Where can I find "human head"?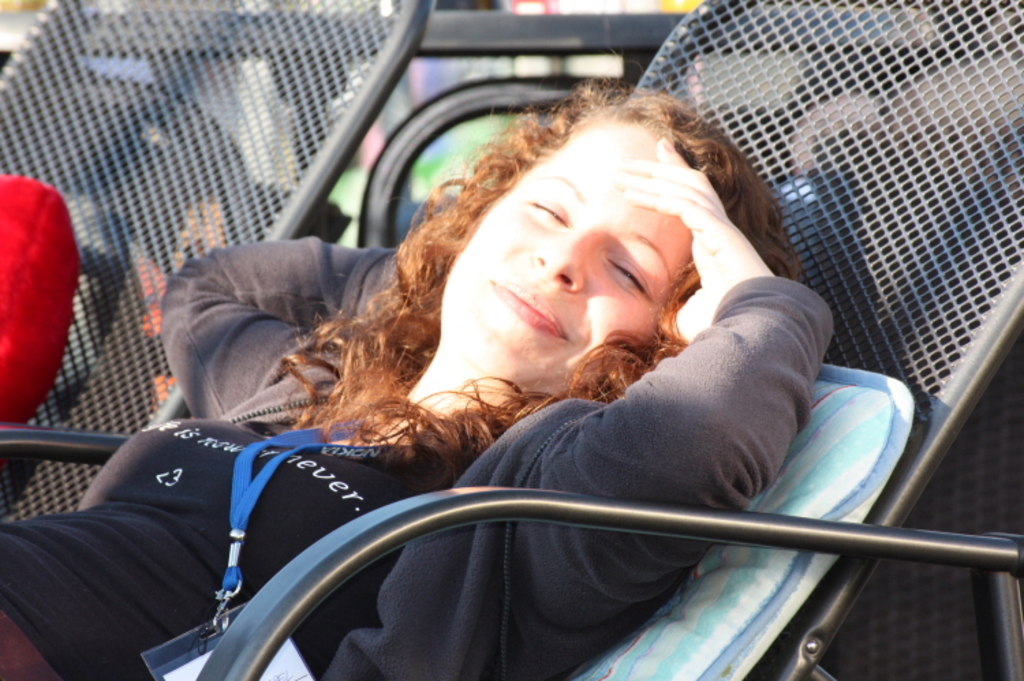
You can find it at bbox=[461, 97, 774, 411].
